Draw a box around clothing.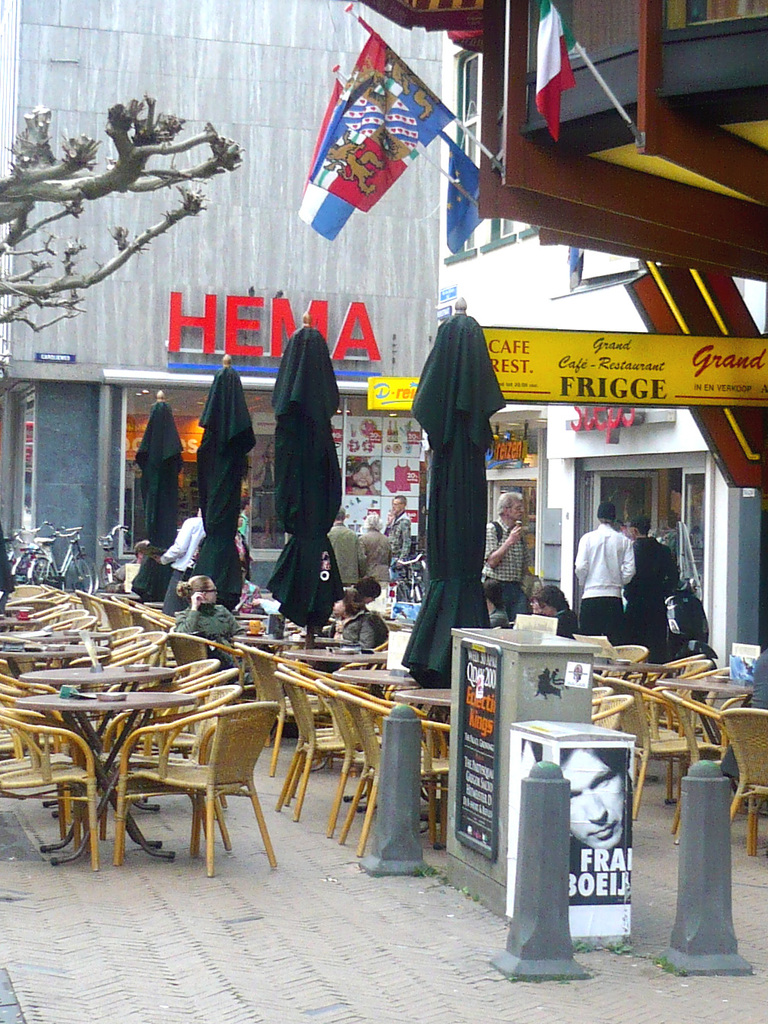
<box>541,610,568,638</box>.
